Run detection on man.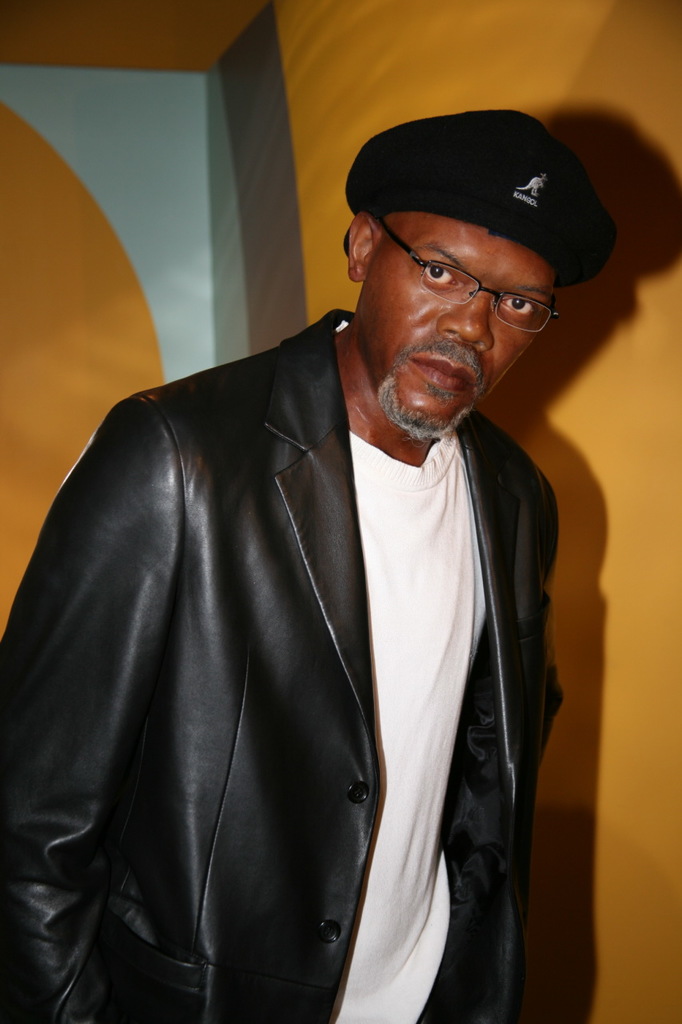
Result: {"x1": 0, "y1": 110, "x2": 616, "y2": 1023}.
